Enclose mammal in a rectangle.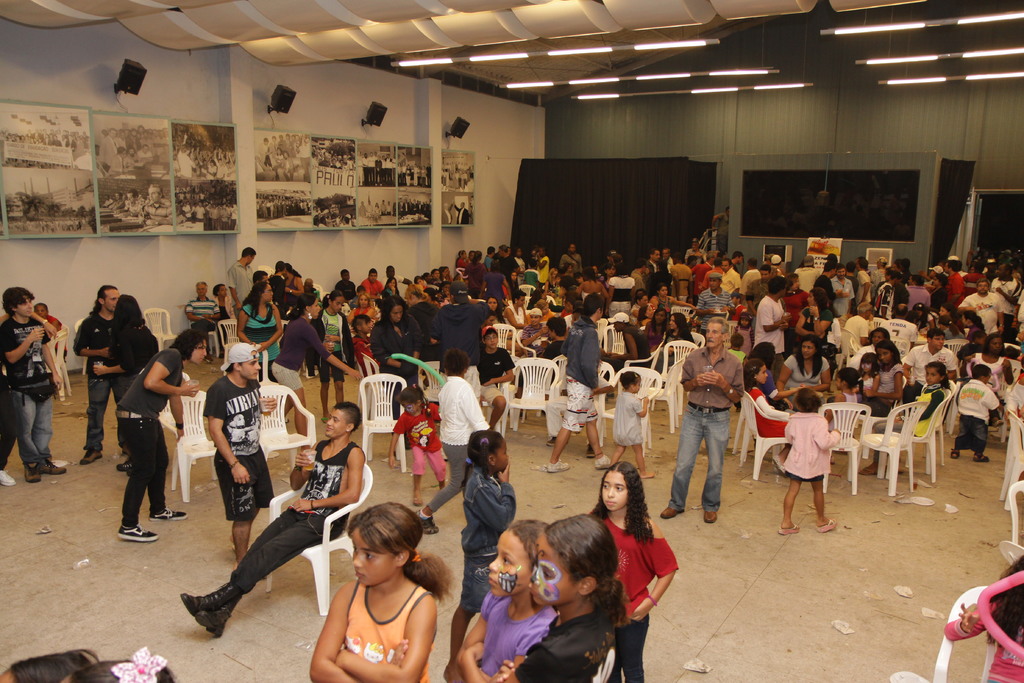
box(490, 508, 630, 682).
